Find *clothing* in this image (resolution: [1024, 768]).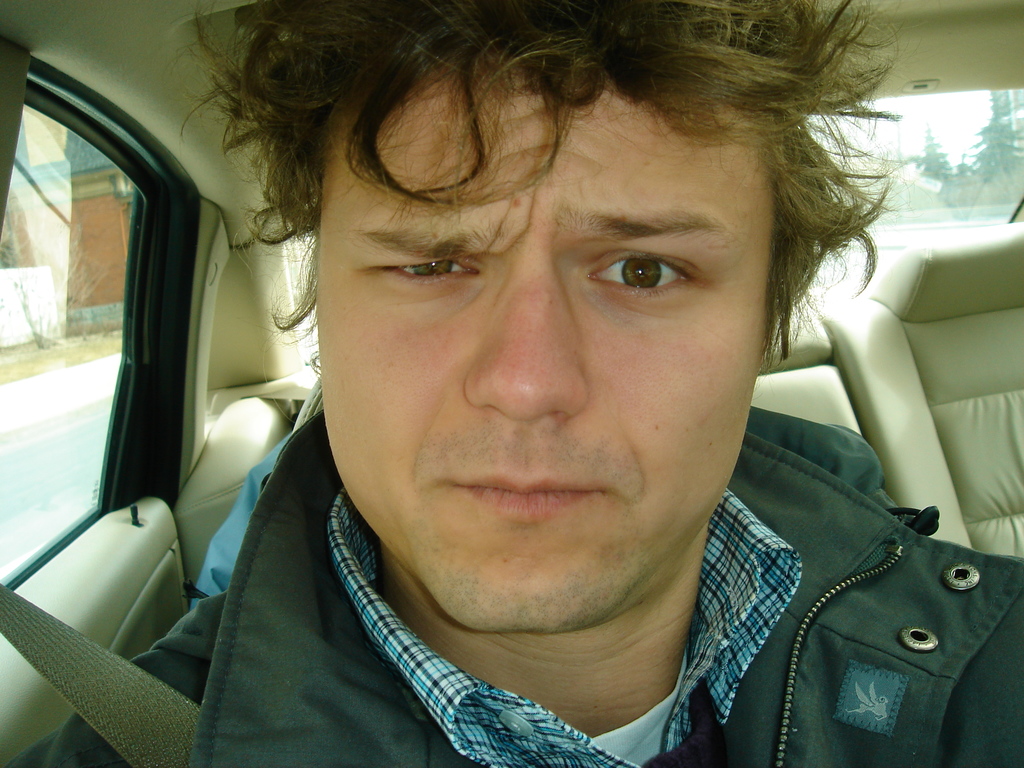
bbox=(0, 404, 1023, 767).
